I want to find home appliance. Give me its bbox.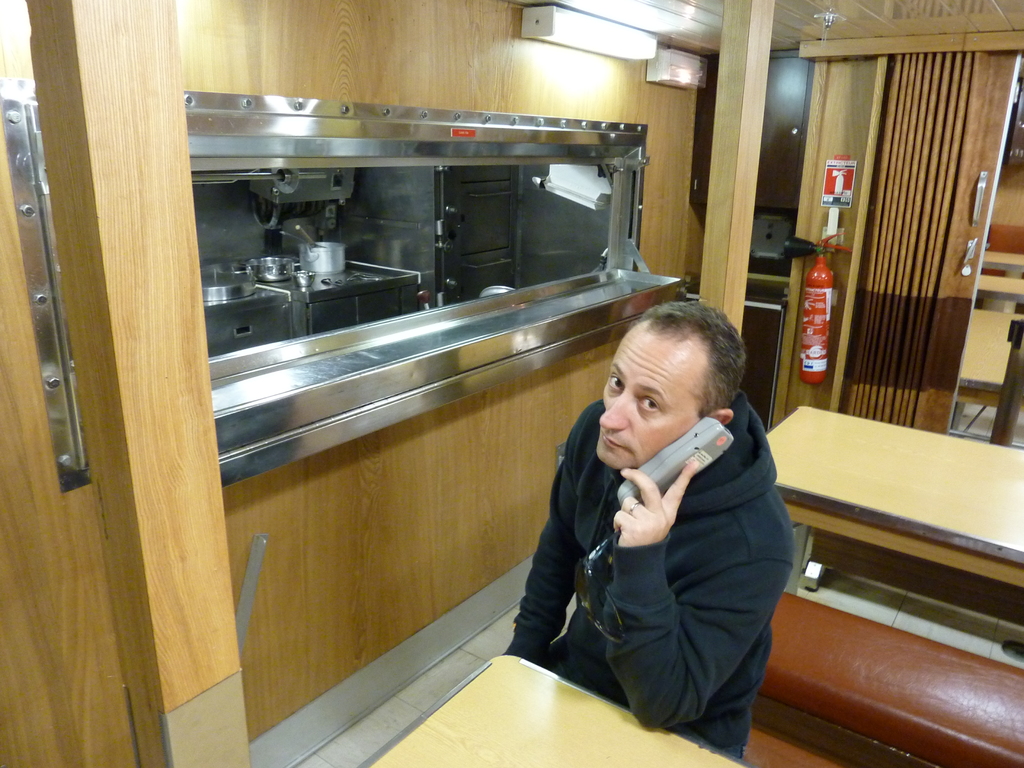
detection(252, 256, 428, 335).
